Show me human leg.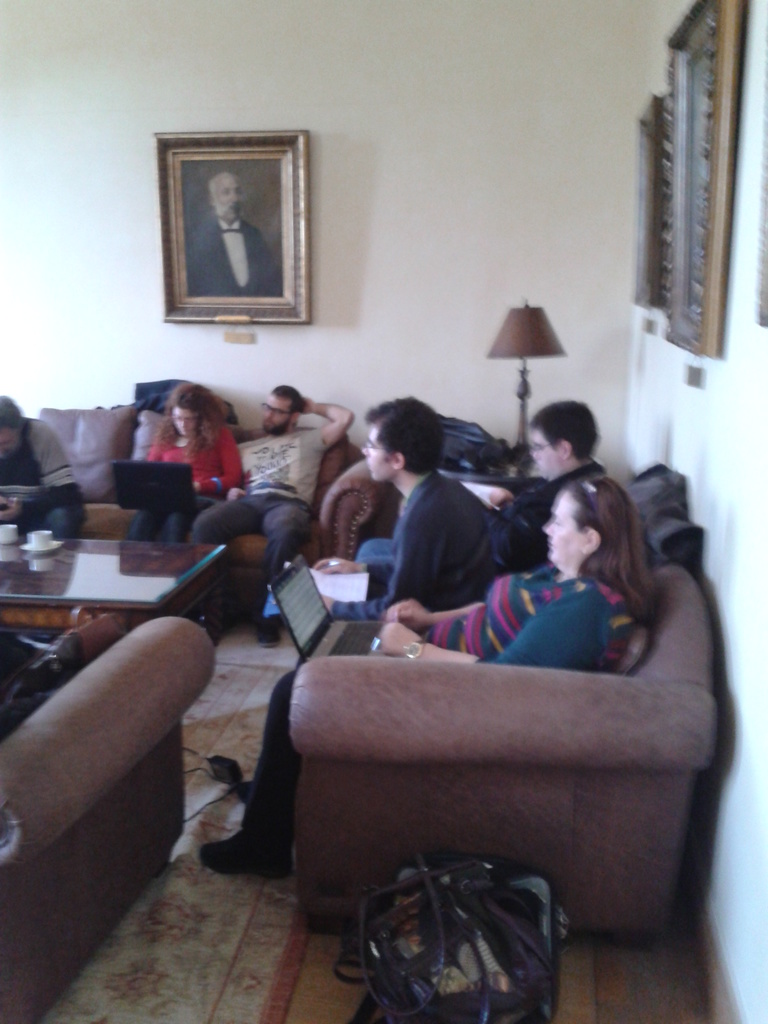
human leg is here: box=[126, 509, 157, 540].
